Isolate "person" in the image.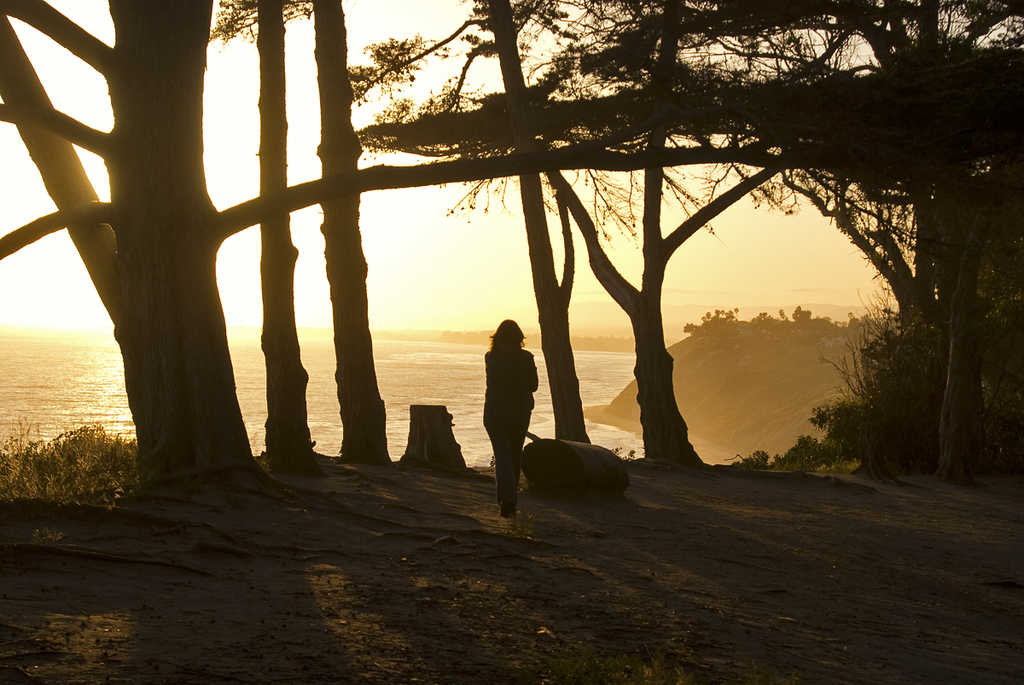
Isolated region: [x1=477, y1=318, x2=538, y2=521].
